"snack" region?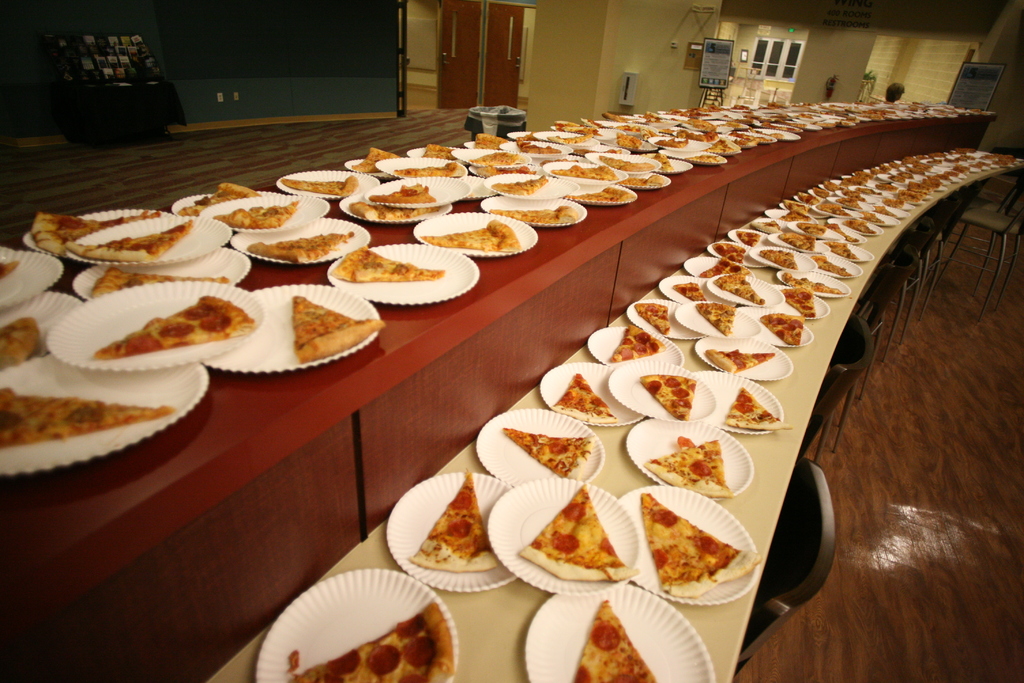
pyautogui.locateOnScreen(492, 173, 548, 198)
